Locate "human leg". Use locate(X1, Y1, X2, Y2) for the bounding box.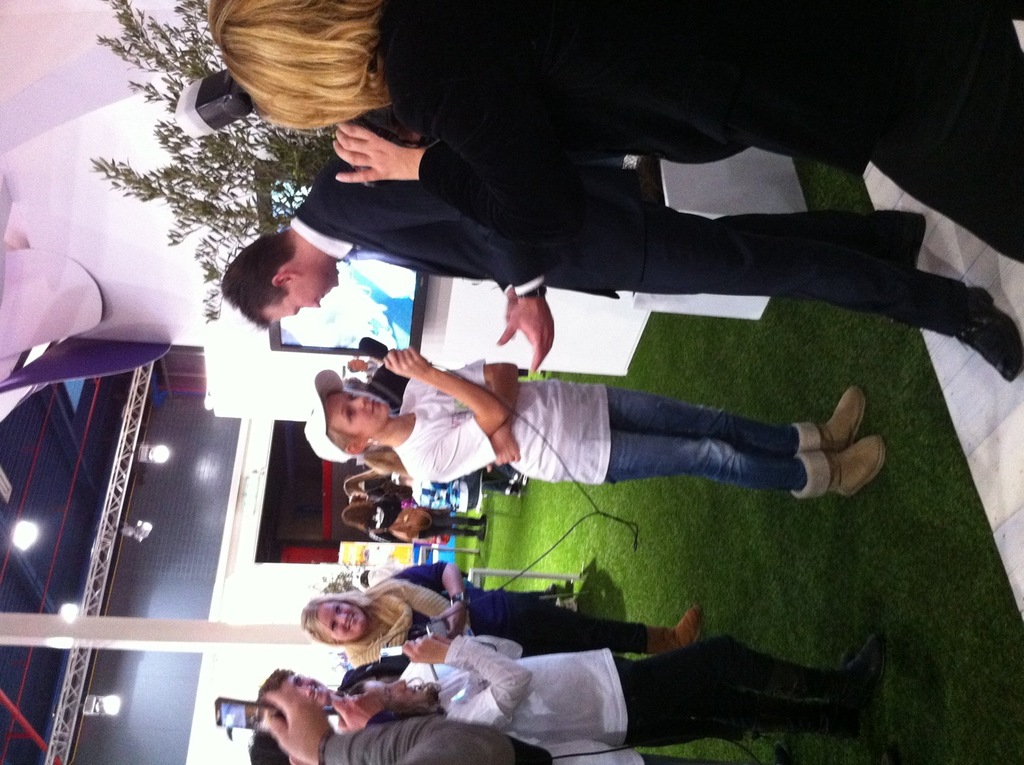
locate(475, 605, 701, 658).
